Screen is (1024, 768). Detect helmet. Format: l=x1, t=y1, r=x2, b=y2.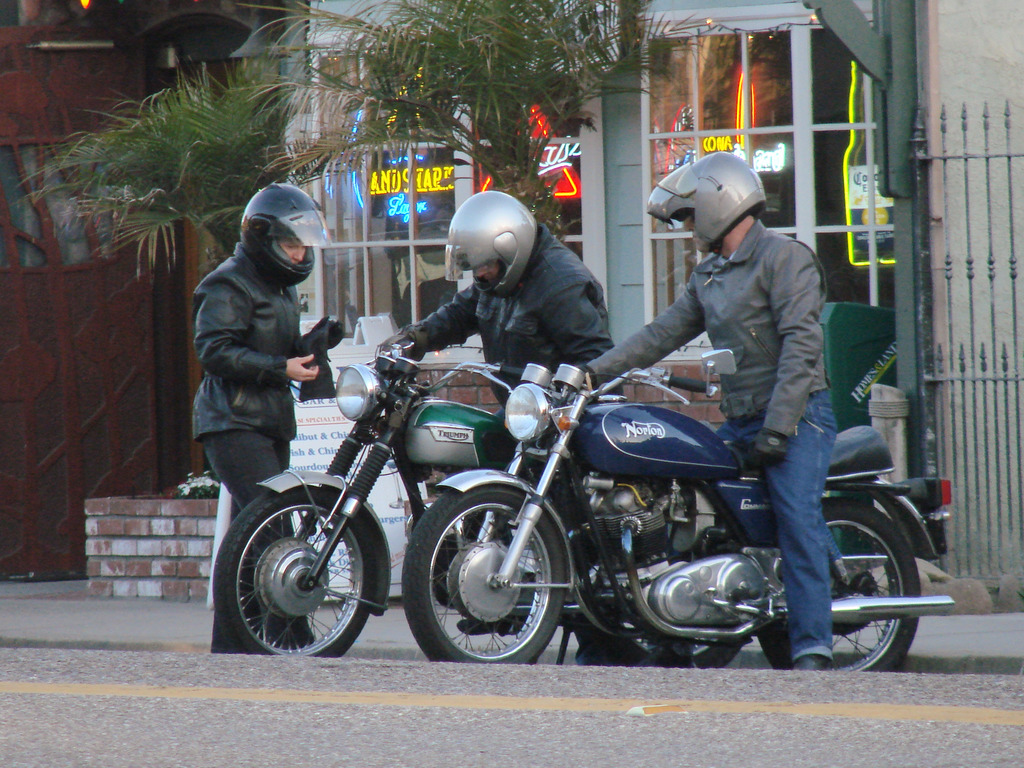
l=440, t=189, r=537, b=301.
